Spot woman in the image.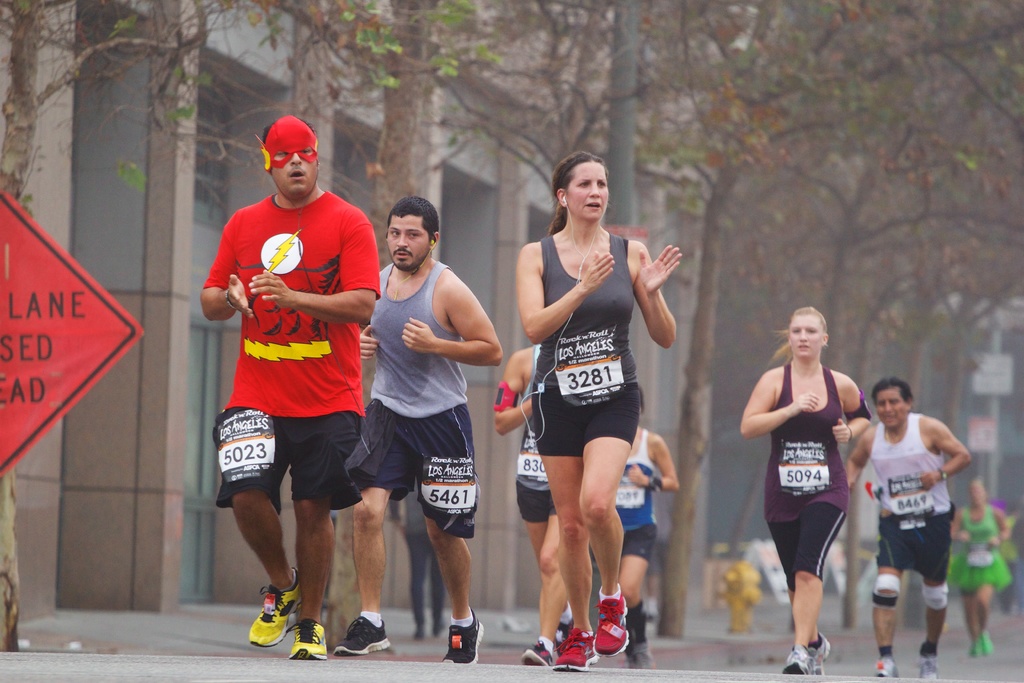
woman found at 950:474:1015:658.
